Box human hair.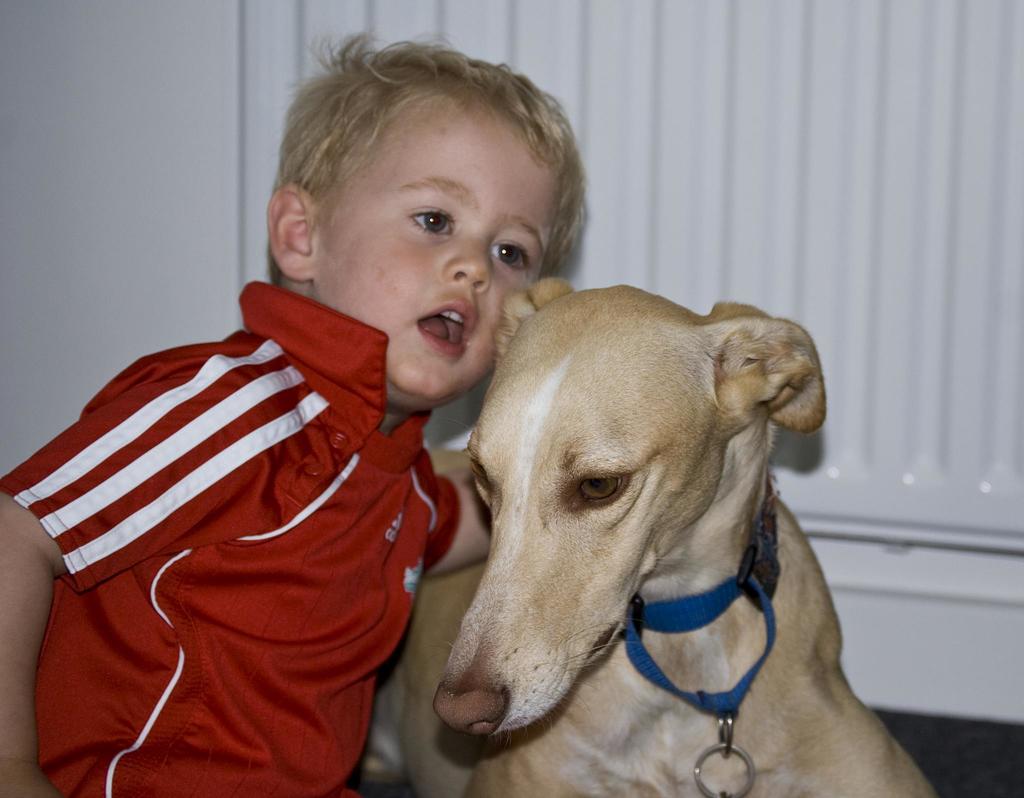
crop(260, 50, 589, 341).
